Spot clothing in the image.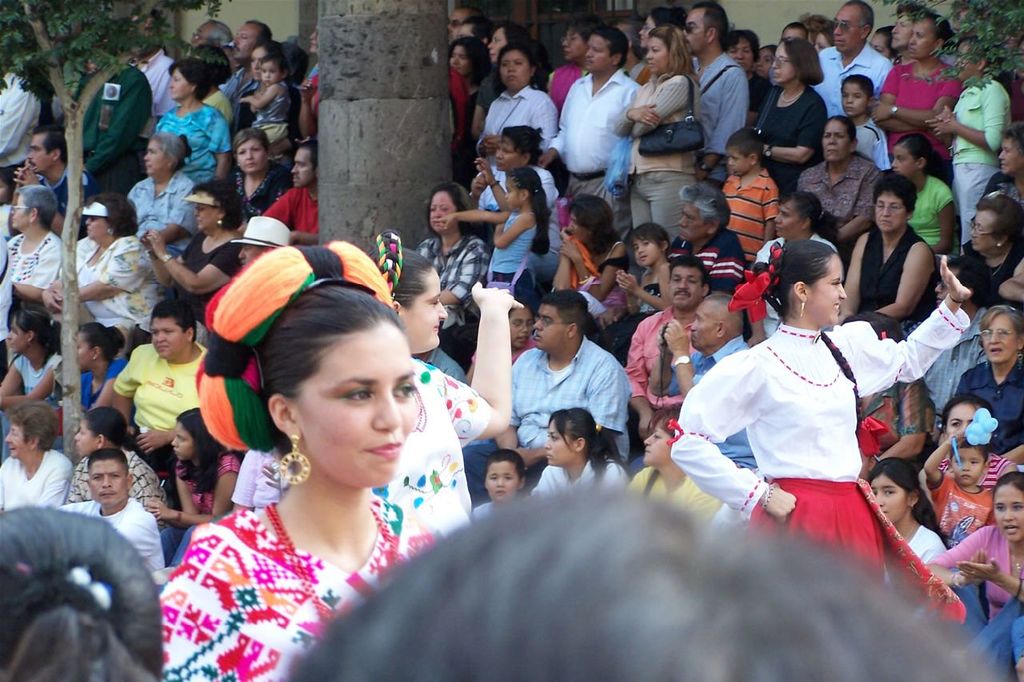
clothing found at 108 343 211 435.
